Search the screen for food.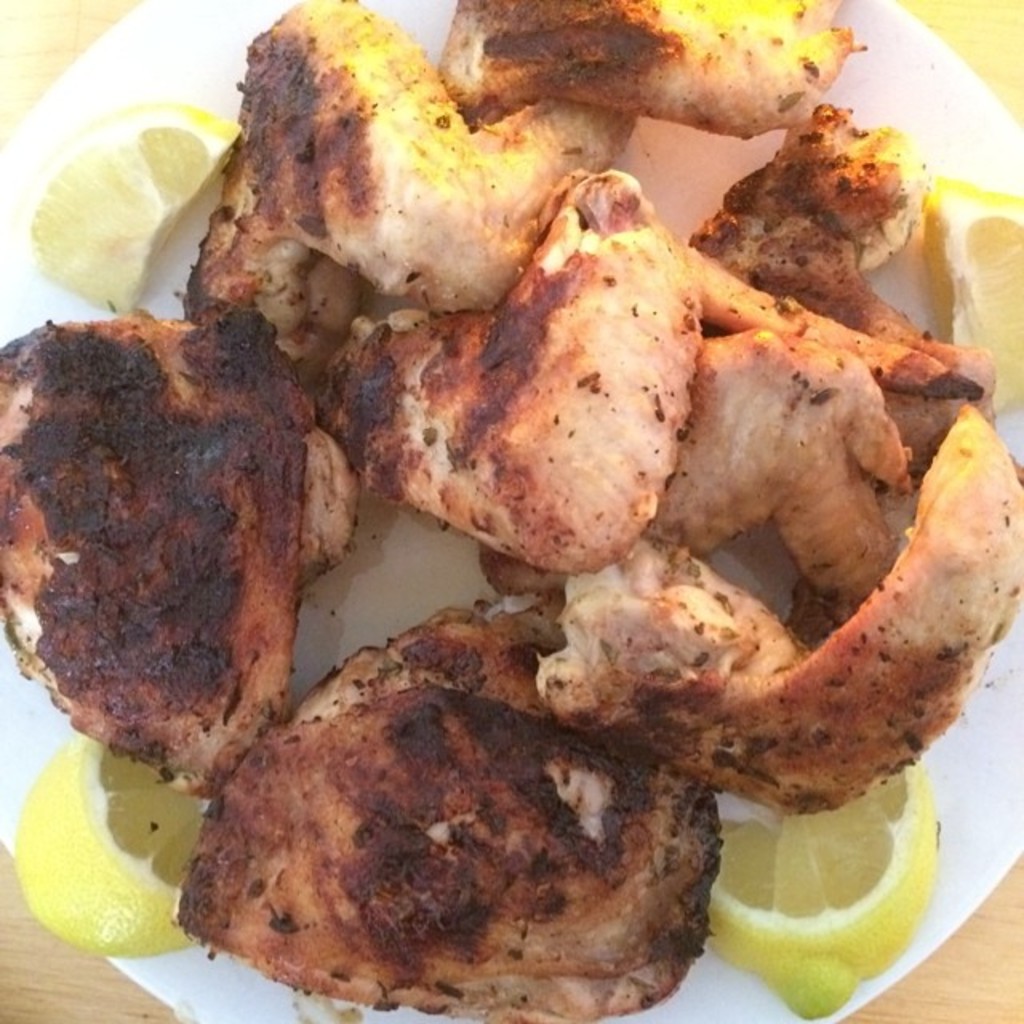
Found at box=[0, 0, 1022, 1022].
